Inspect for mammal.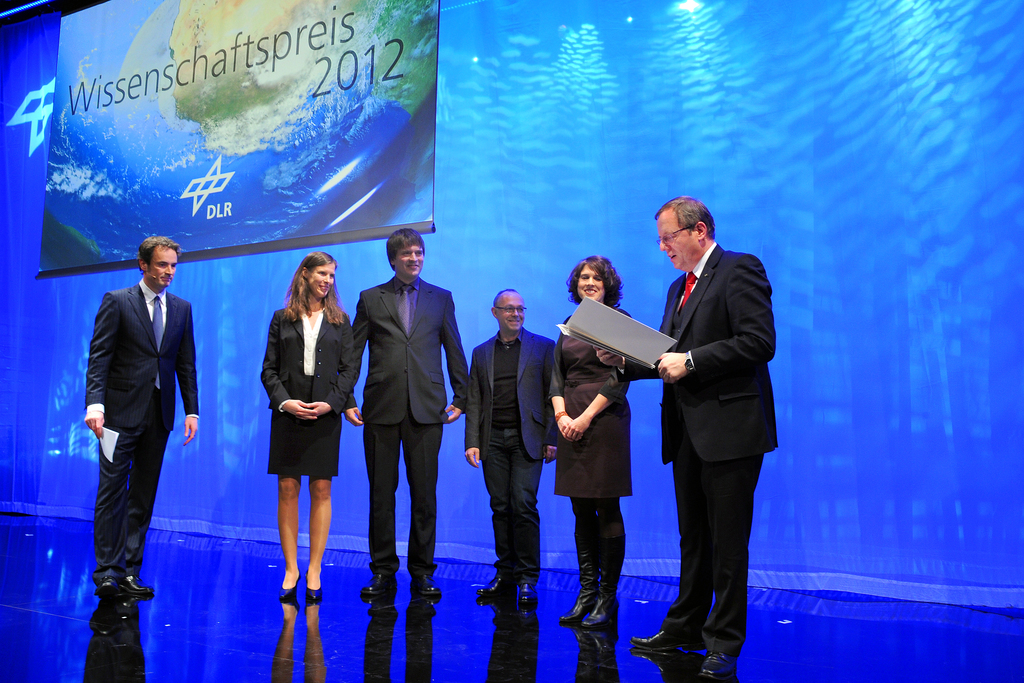
Inspection: {"left": 463, "top": 286, "right": 562, "bottom": 608}.
